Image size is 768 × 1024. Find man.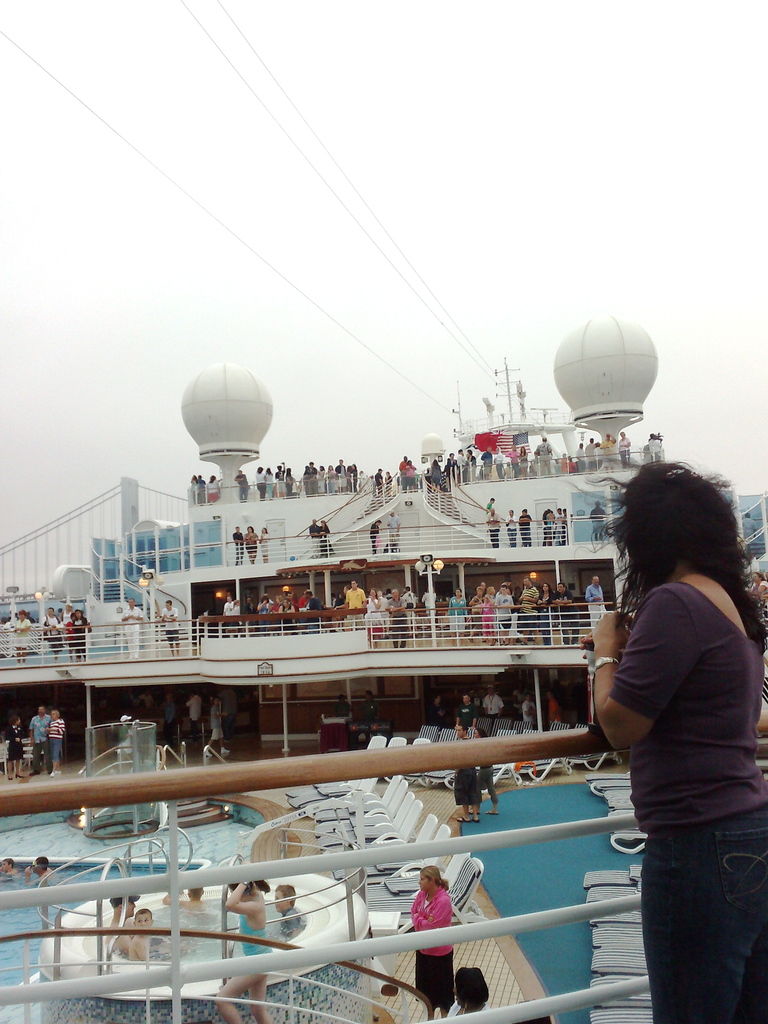
[360,691,380,720].
